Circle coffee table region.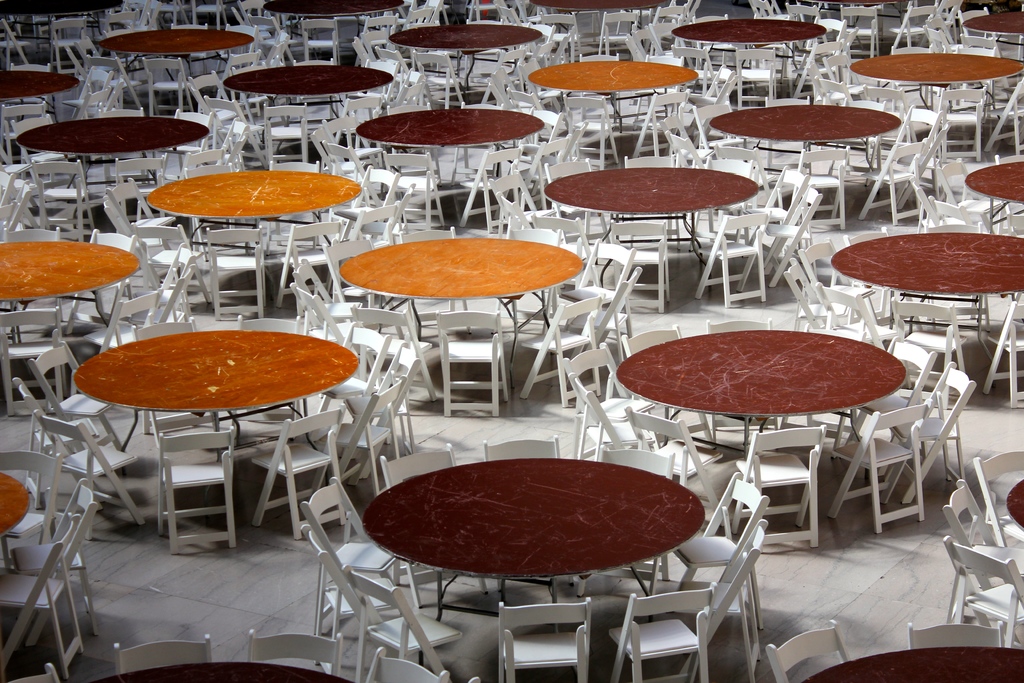
Region: {"x1": 846, "y1": 51, "x2": 1023, "y2": 89}.
